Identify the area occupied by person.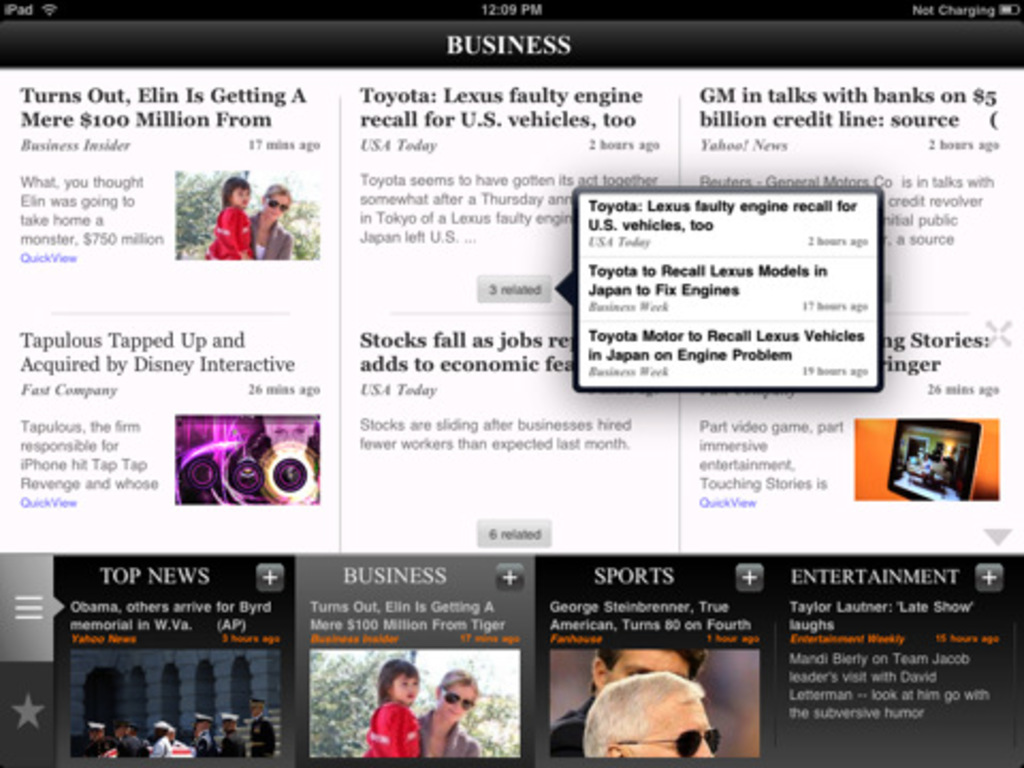
Area: detection(137, 721, 166, 755).
